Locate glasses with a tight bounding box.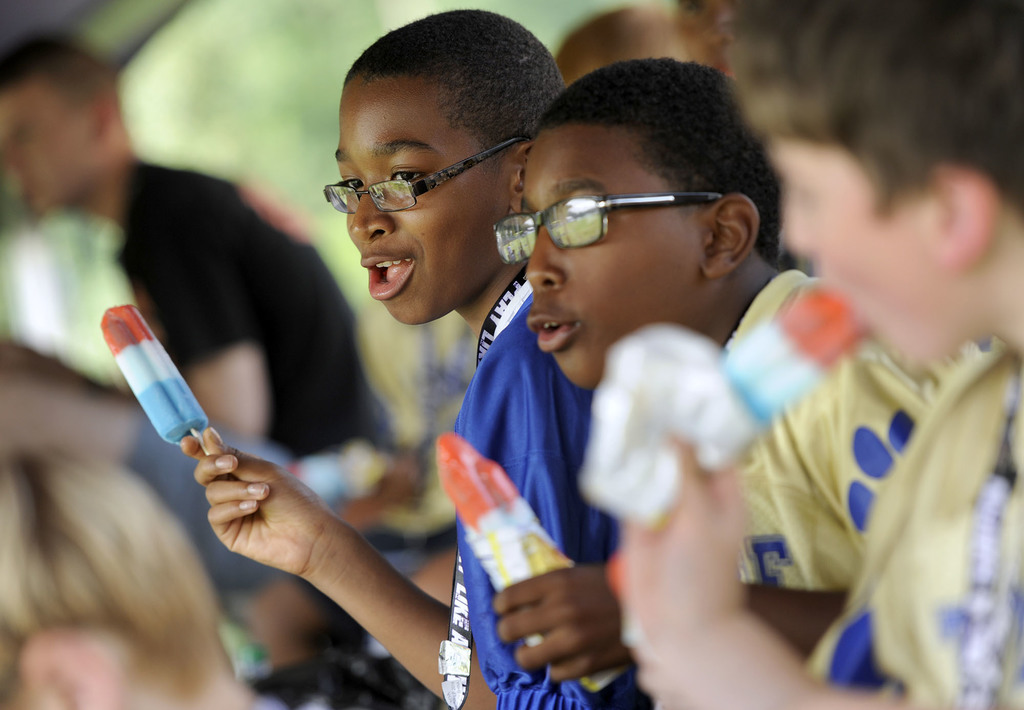
locate(503, 166, 750, 246).
